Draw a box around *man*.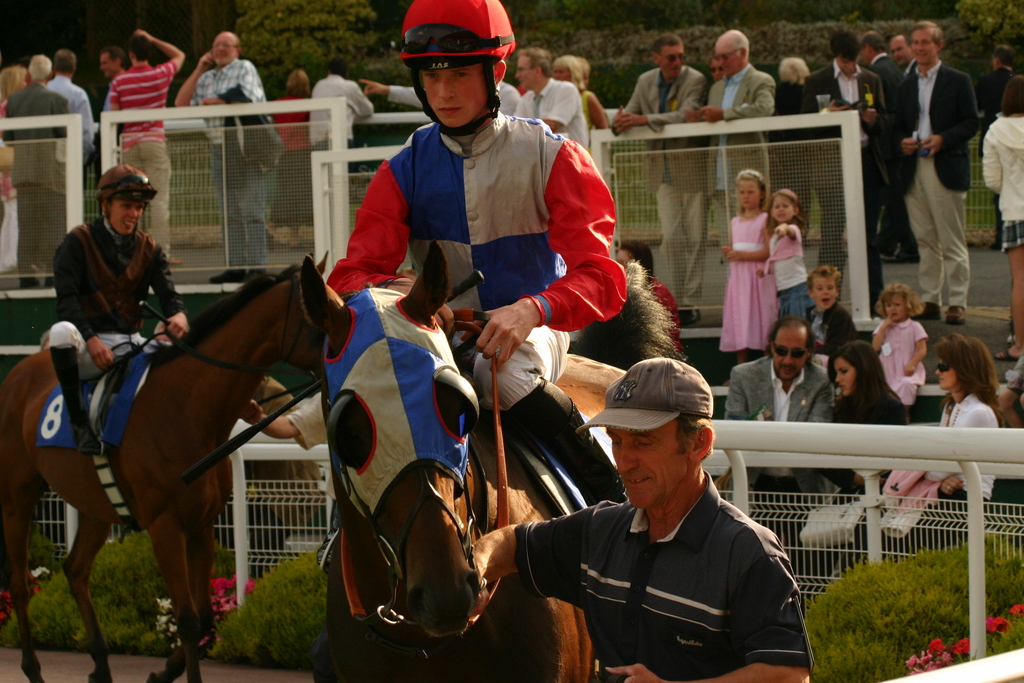
box=[112, 28, 186, 273].
